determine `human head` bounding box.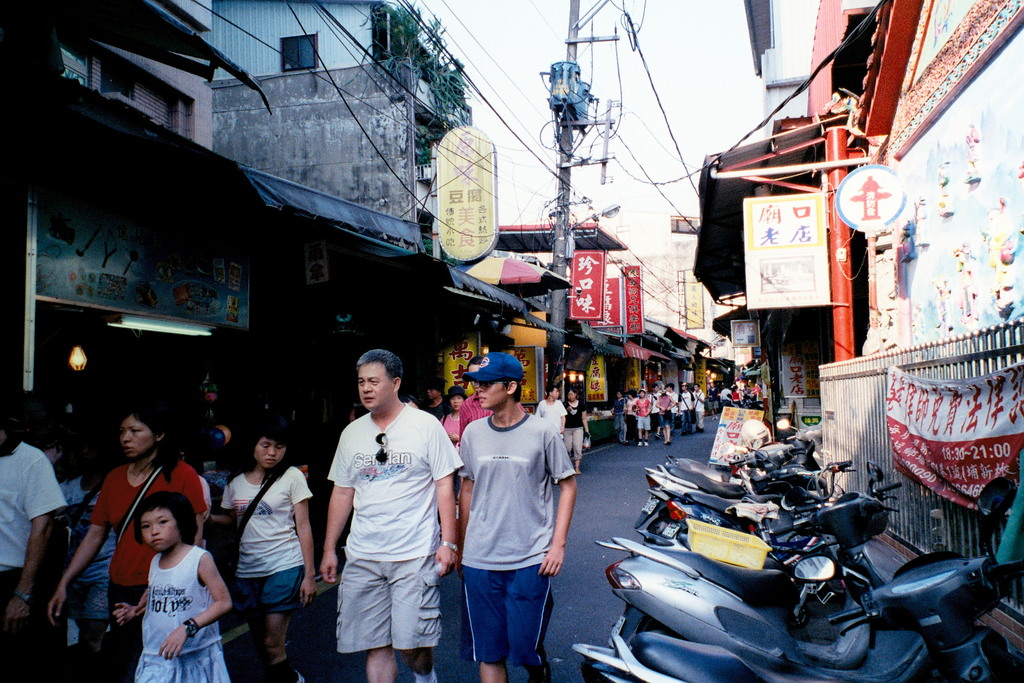
Determined: 138/490/200/552.
